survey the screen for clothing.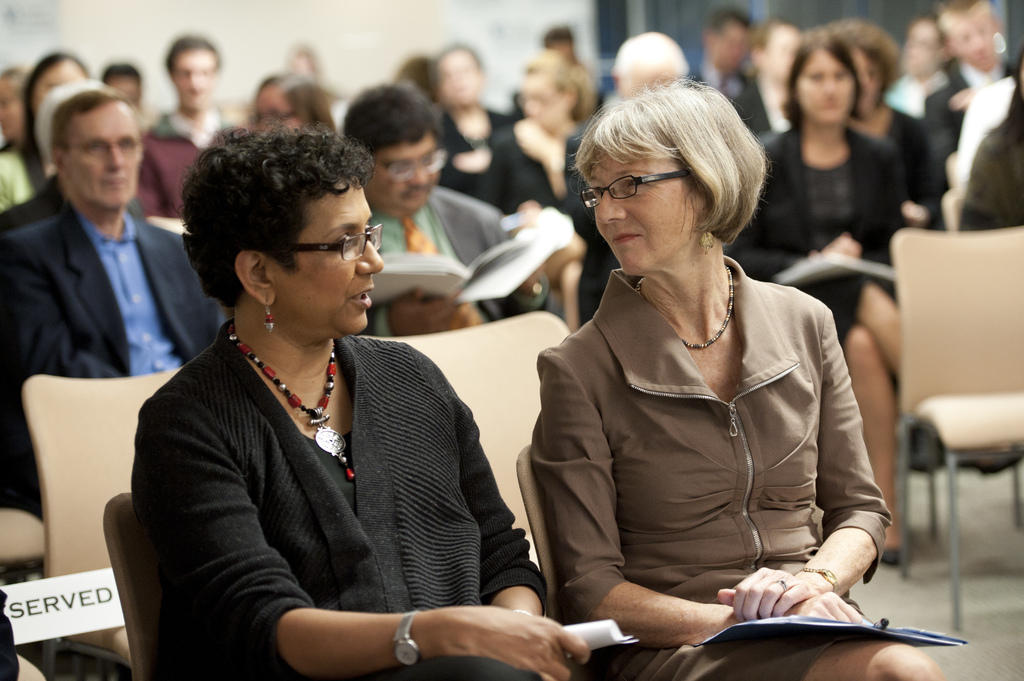
Survey found: locate(135, 105, 235, 216).
